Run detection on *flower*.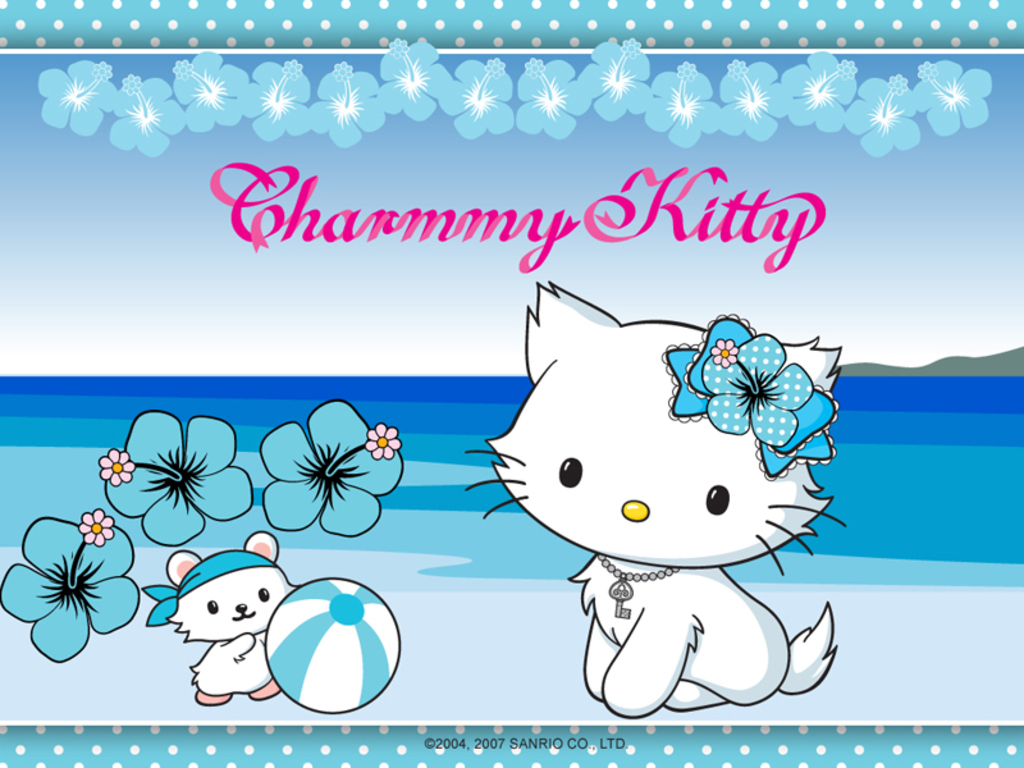
Result: region(248, 59, 312, 141).
